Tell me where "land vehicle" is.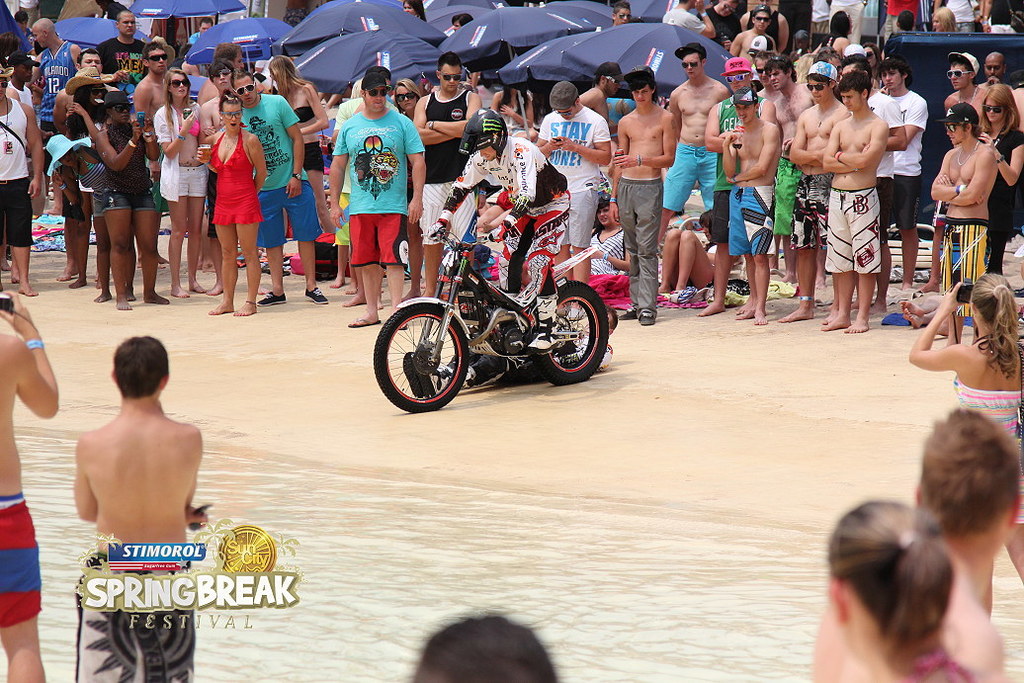
"land vehicle" is at Rect(374, 224, 613, 413).
